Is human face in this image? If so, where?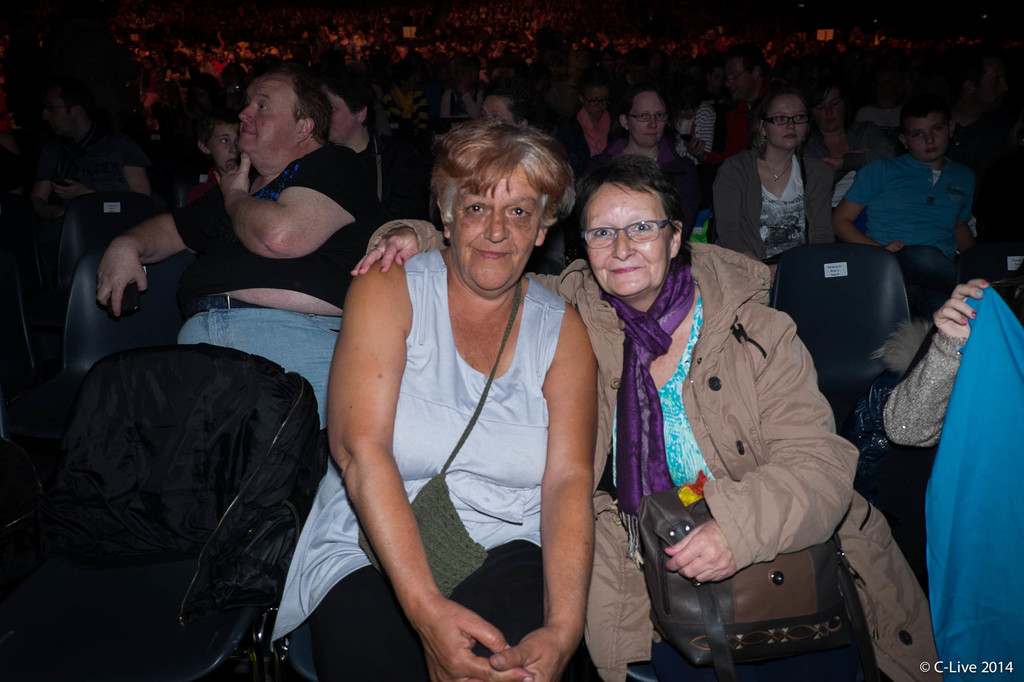
Yes, at box(908, 116, 948, 158).
